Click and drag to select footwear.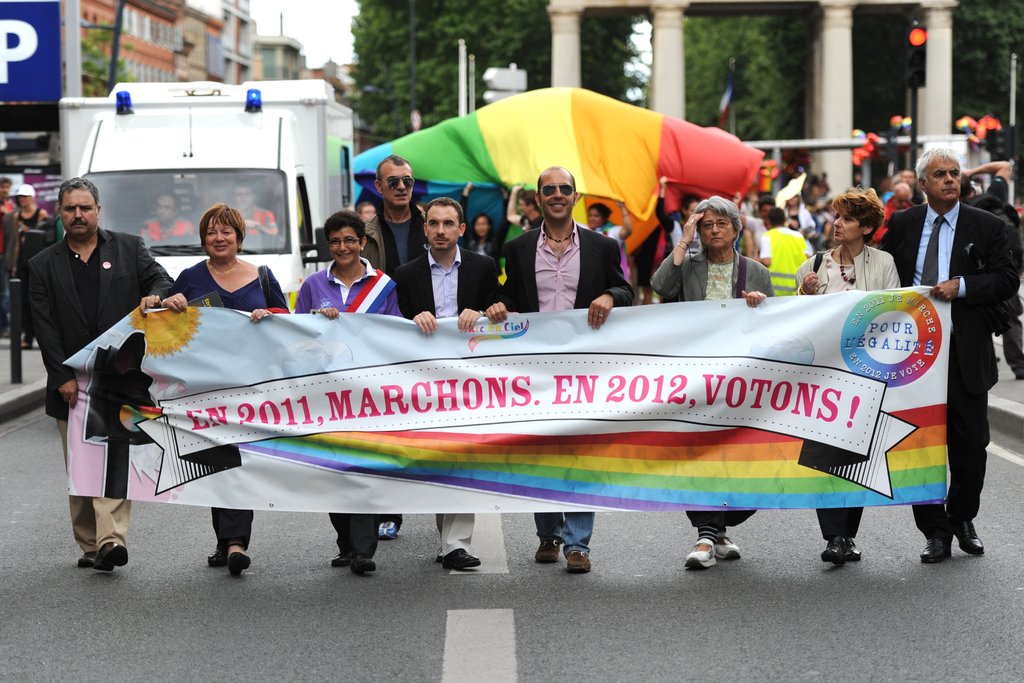
Selection: [x1=378, y1=518, x2=393, y2=537].
